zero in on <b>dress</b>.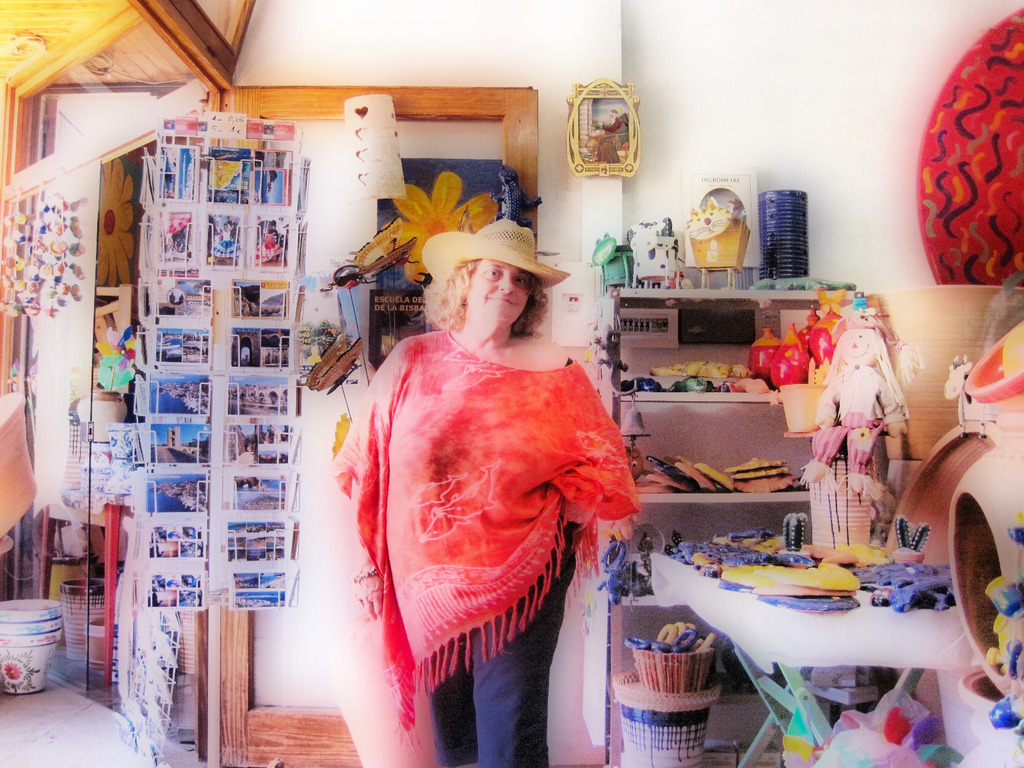
Zeroed in: [324, 236, 638, 723].
